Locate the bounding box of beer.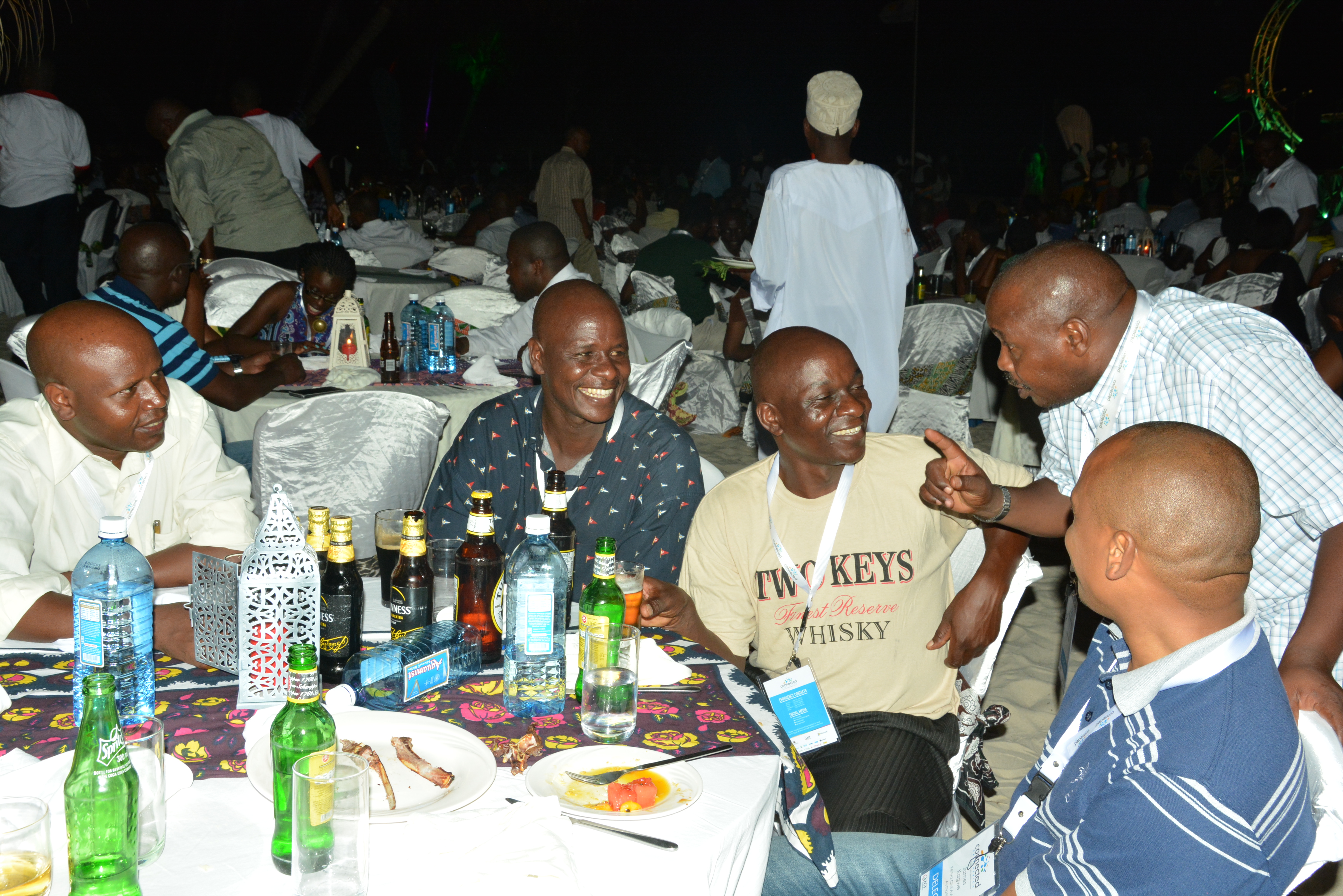
Bounding box: {"x1": 172, "y1": 159, "x2": 186, "y2": 214}.
